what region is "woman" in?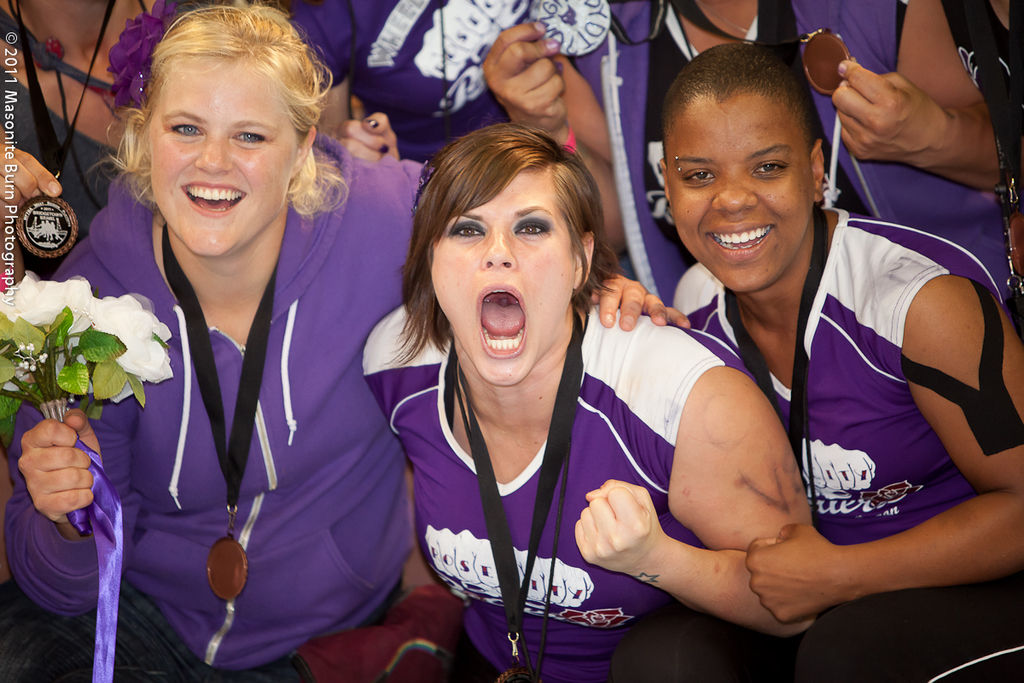
(0,0,273,282).
